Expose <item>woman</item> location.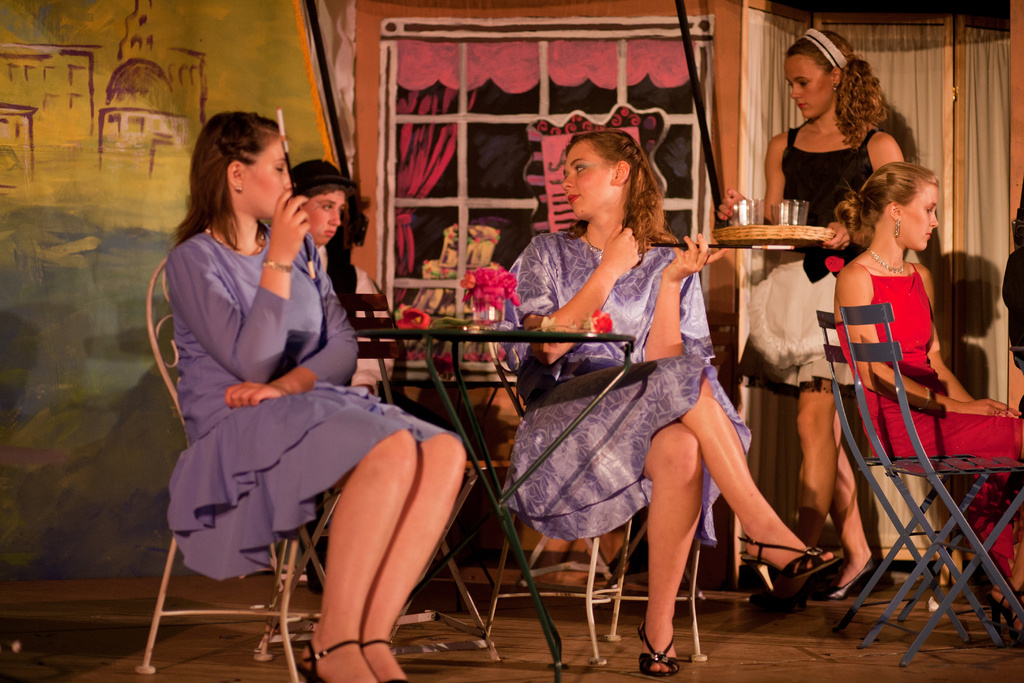
Exposed at 289, 160, 397, 399.
